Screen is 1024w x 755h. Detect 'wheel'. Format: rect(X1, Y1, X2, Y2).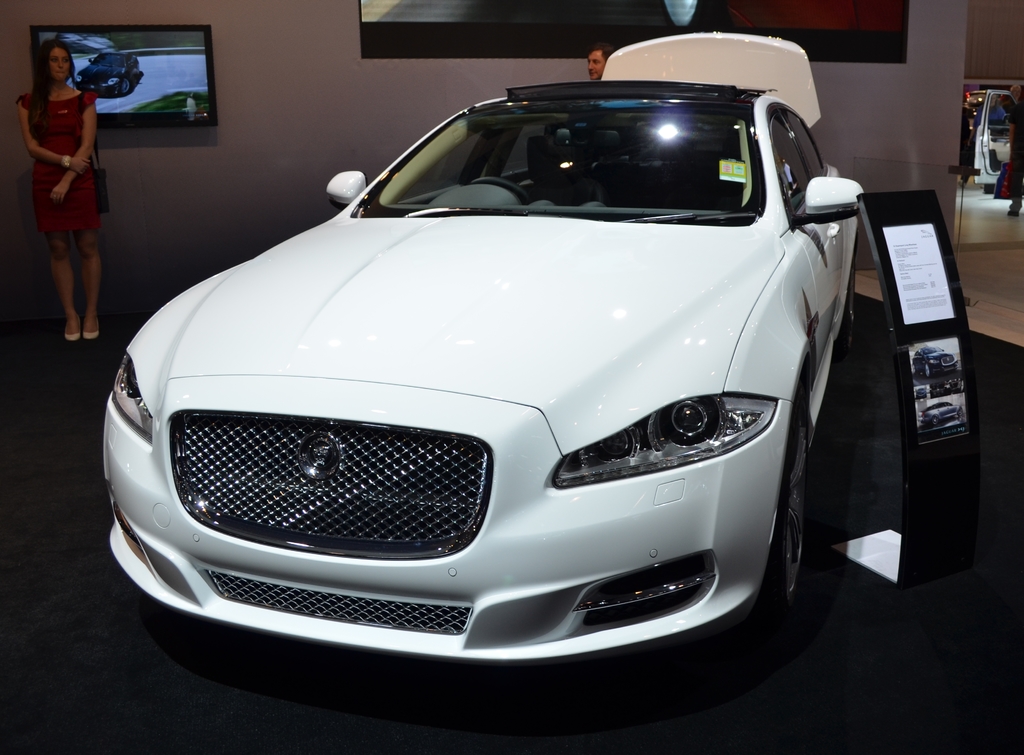
rect(910, 365, 917, 375).
